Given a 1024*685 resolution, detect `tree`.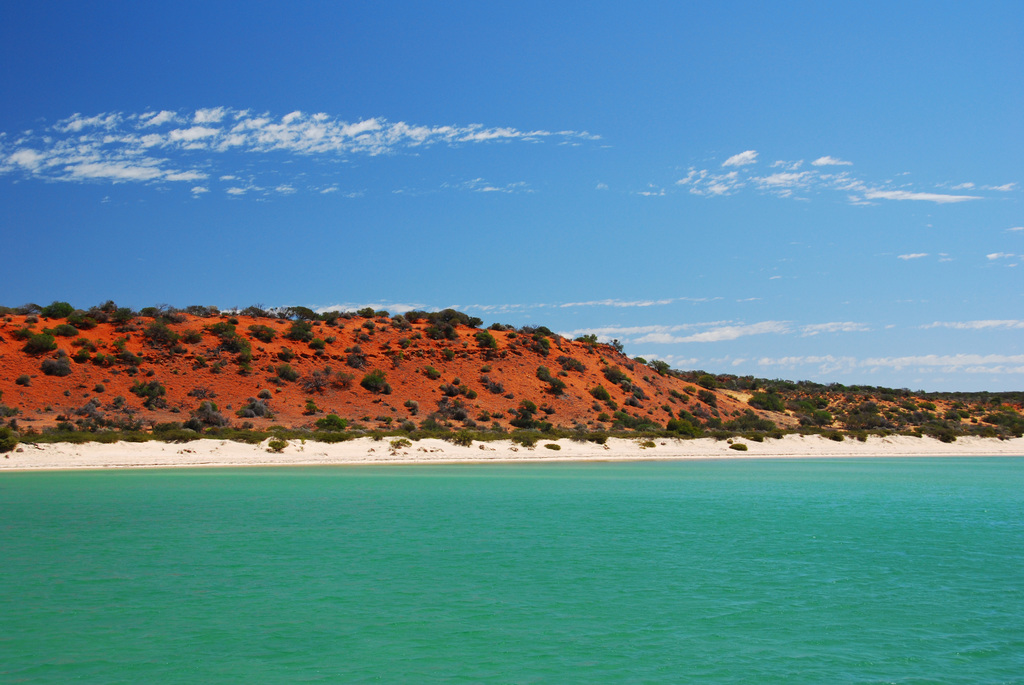
region(419, 414, 445, 430).
